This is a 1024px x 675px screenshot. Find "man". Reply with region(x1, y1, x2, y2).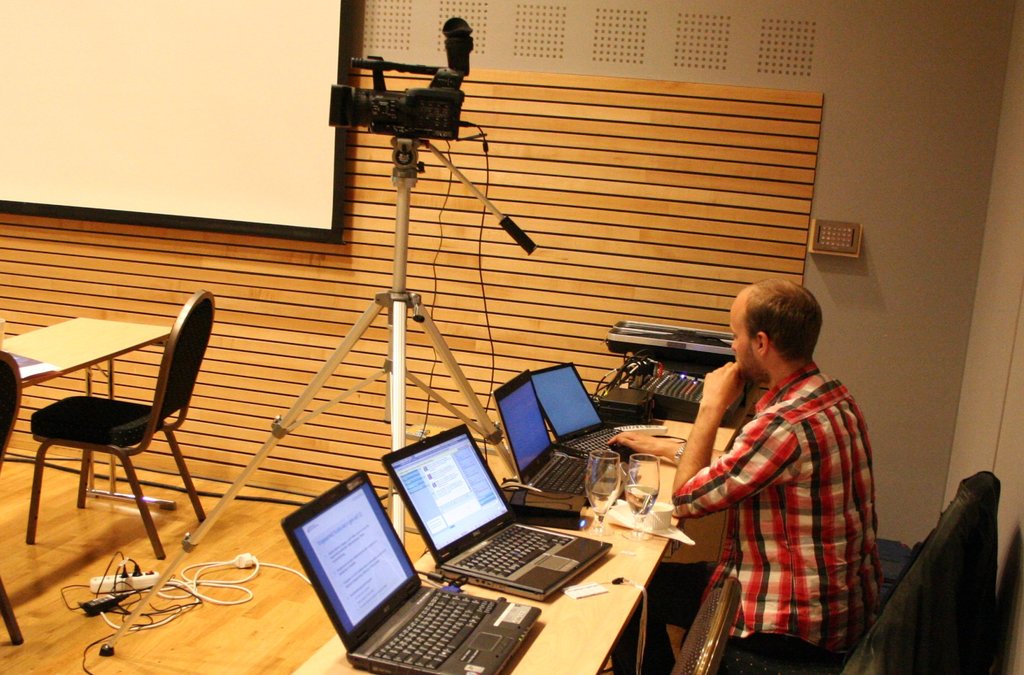
region(668, 273, 886, 663).
